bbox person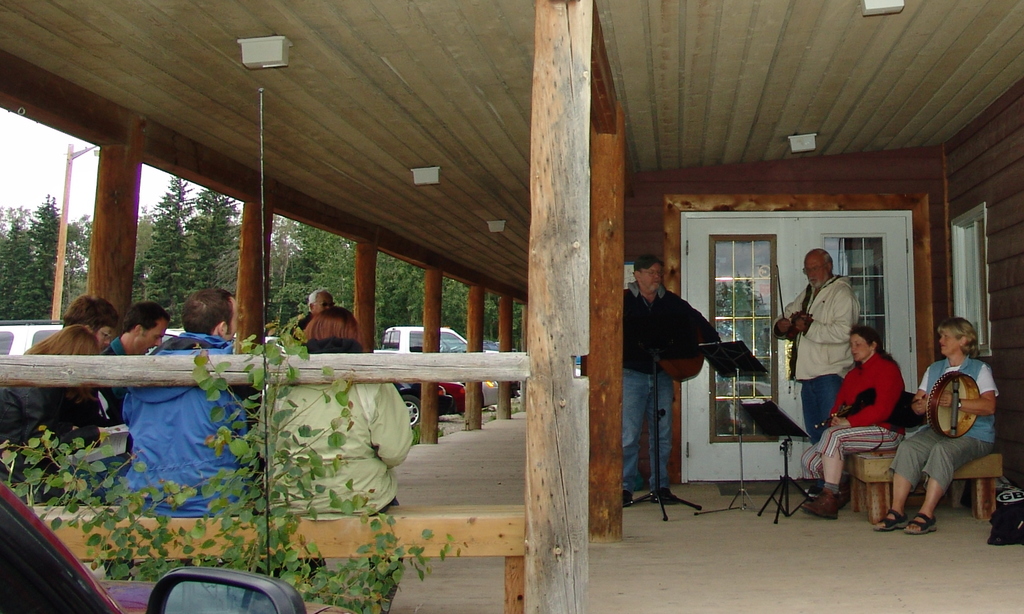
BBox(629, 245, 729, 504)
